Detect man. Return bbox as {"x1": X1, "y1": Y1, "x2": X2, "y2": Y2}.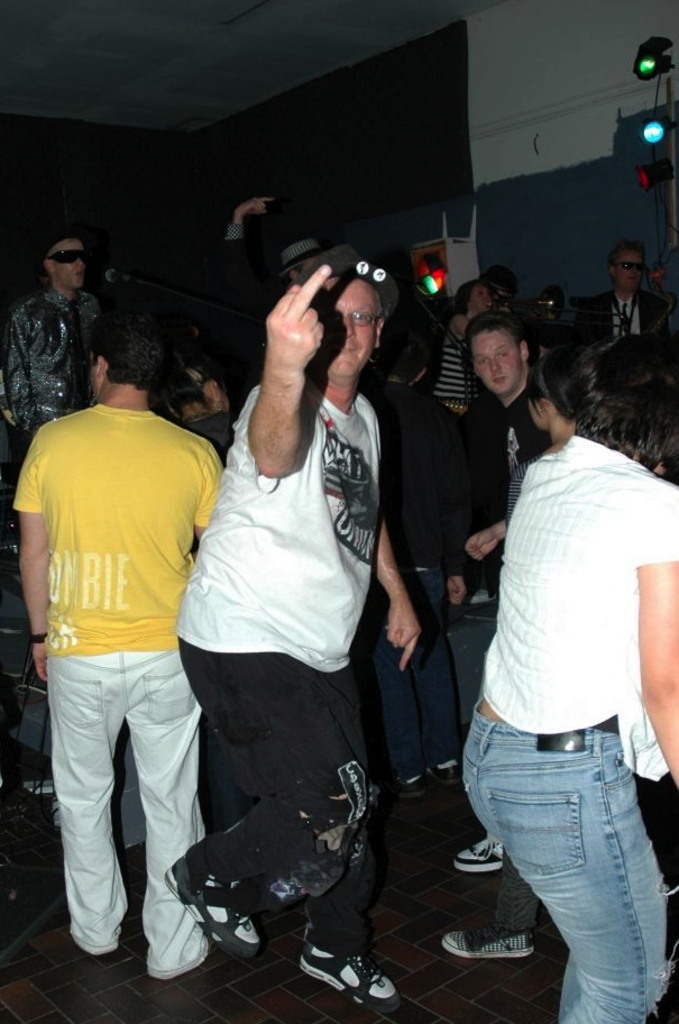
{"x1": 9, "y1": 302, "x2": 230, "y2": 994}.
